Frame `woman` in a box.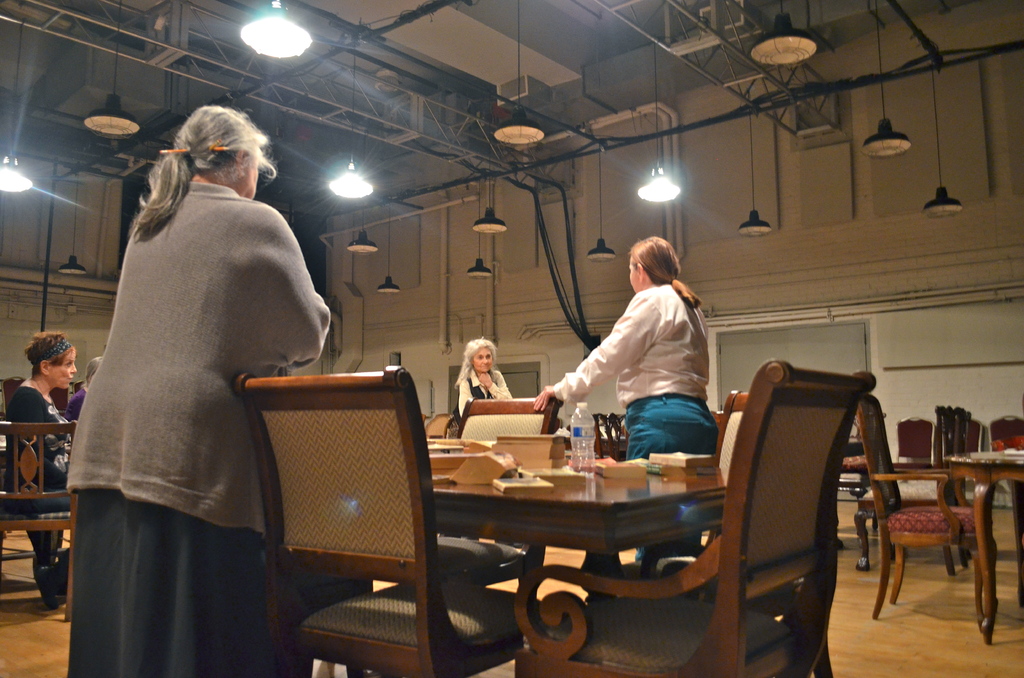
box=[8, 327, 77, 611].
